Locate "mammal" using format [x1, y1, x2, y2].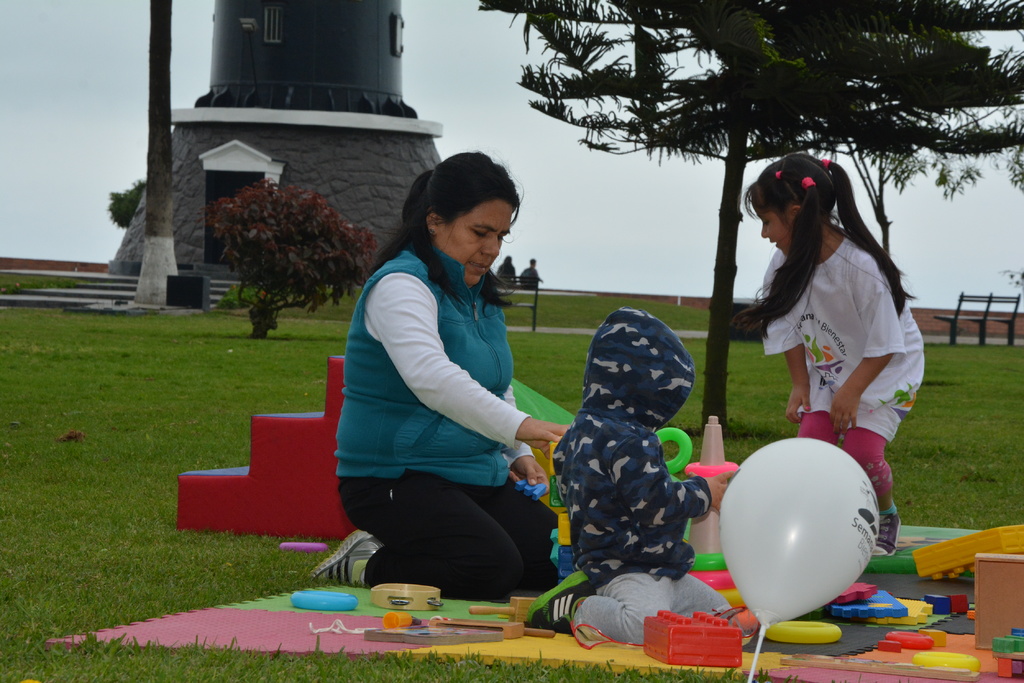
[517, 260, 543, 292].
